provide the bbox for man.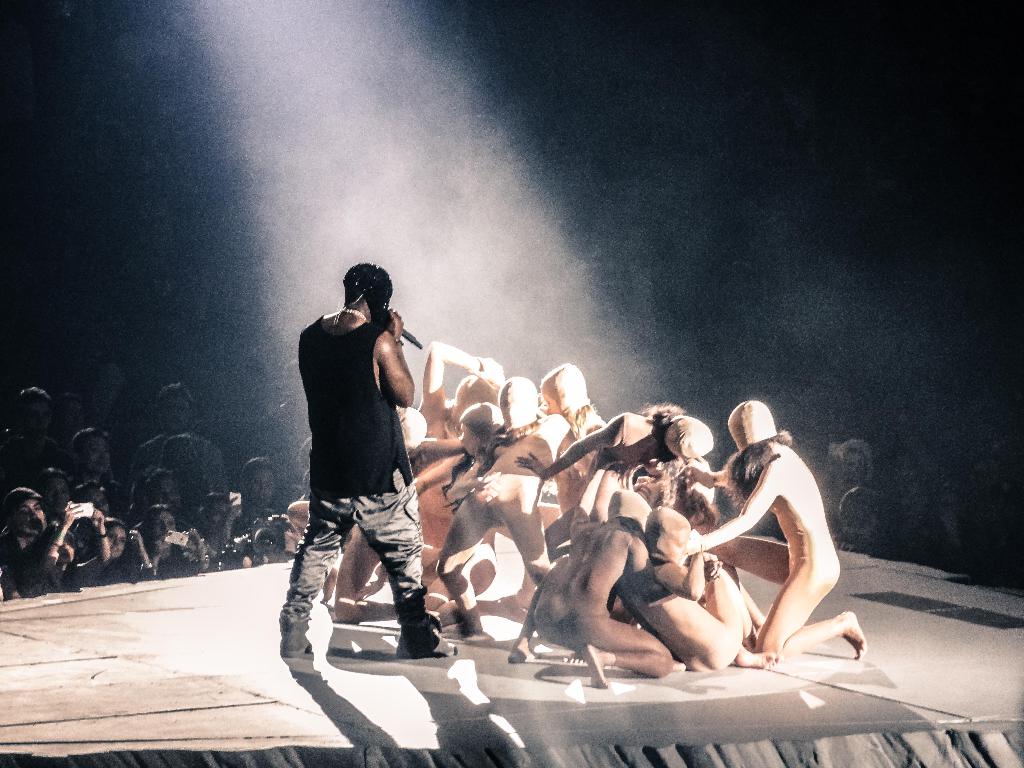
locate(131, 377, 230, 493).
